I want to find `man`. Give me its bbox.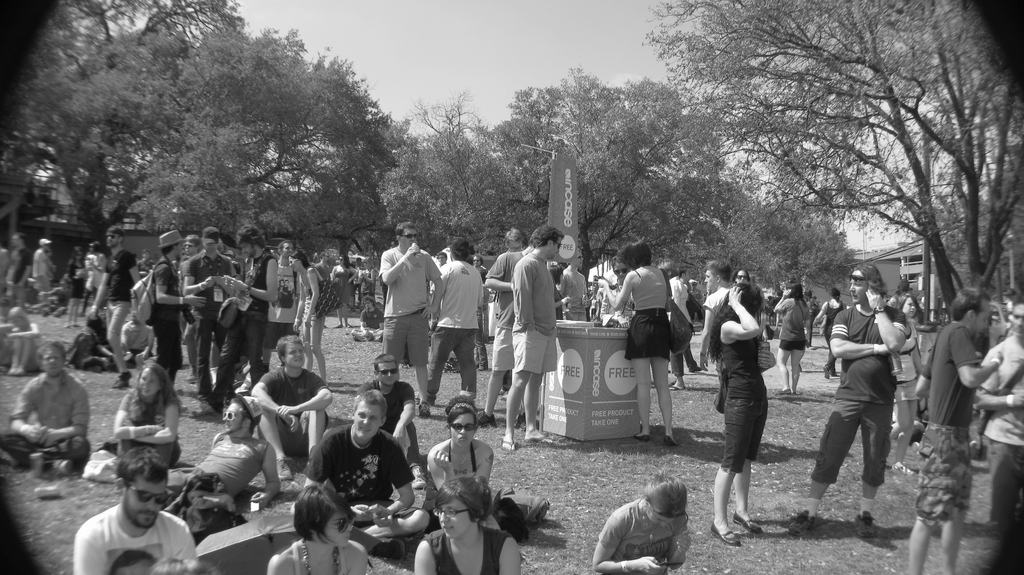
Rect(315, 252, 333, 282).
